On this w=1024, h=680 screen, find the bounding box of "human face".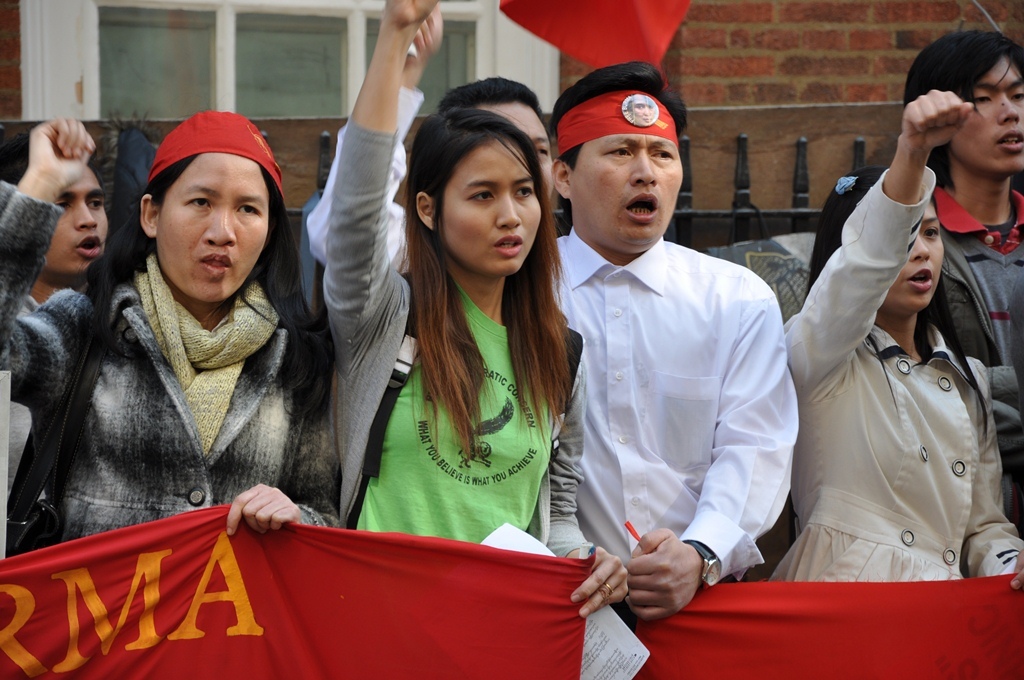
Bounding box: 955:52:1023:171.
